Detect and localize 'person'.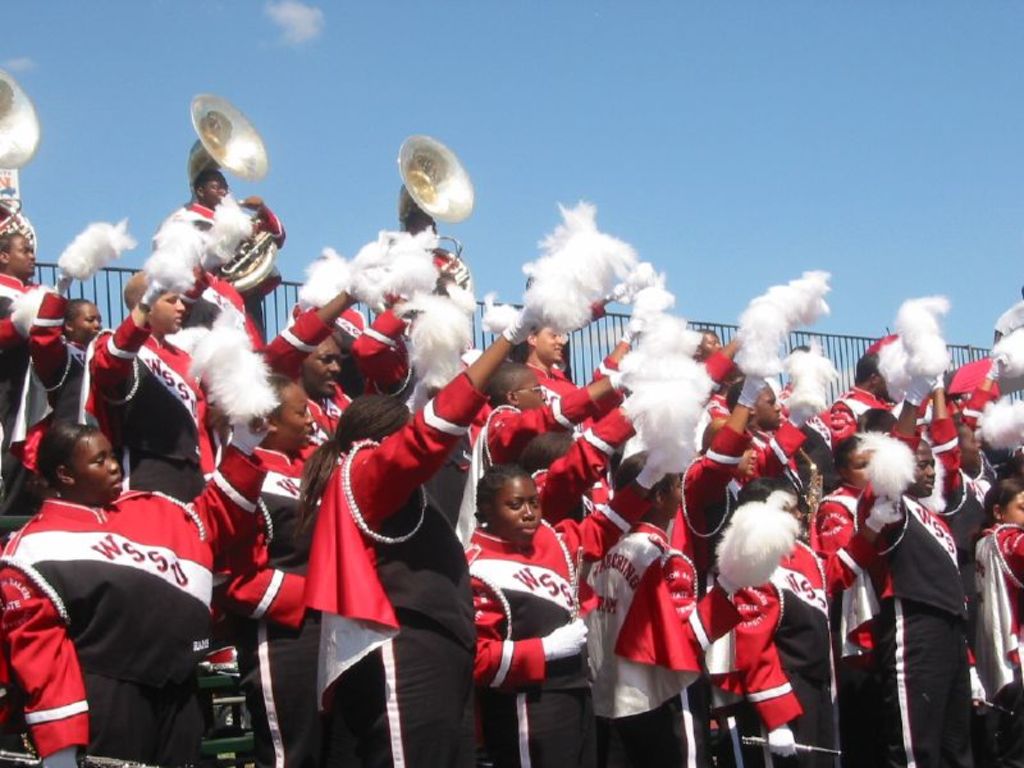
Localized at <region>84, 268, 225, 490</region>.
